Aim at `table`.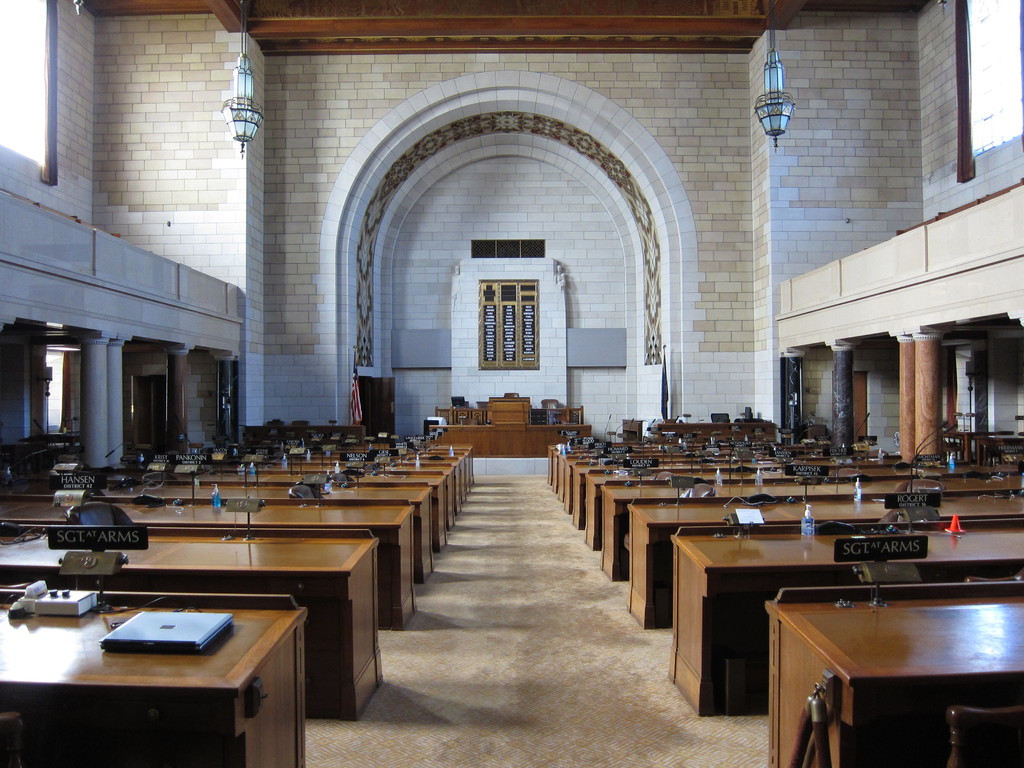
Aimed at (x1=138, y1=459, x2=456, y2=522).
